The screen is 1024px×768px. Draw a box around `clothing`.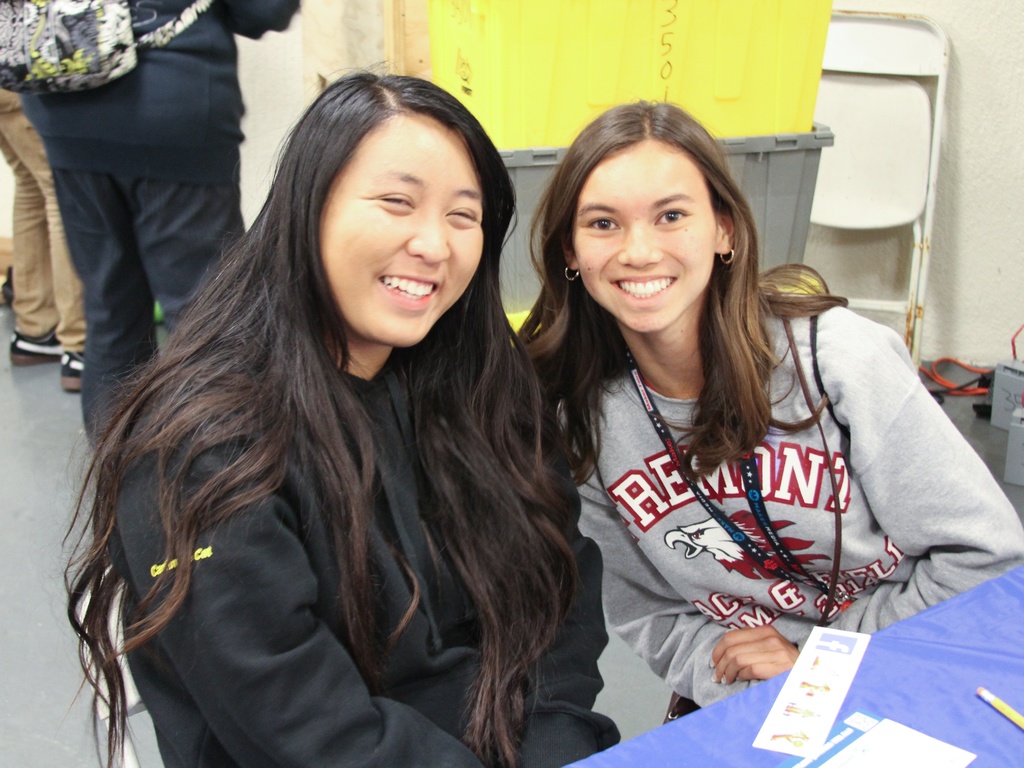
[0, 79, 106, 346].
